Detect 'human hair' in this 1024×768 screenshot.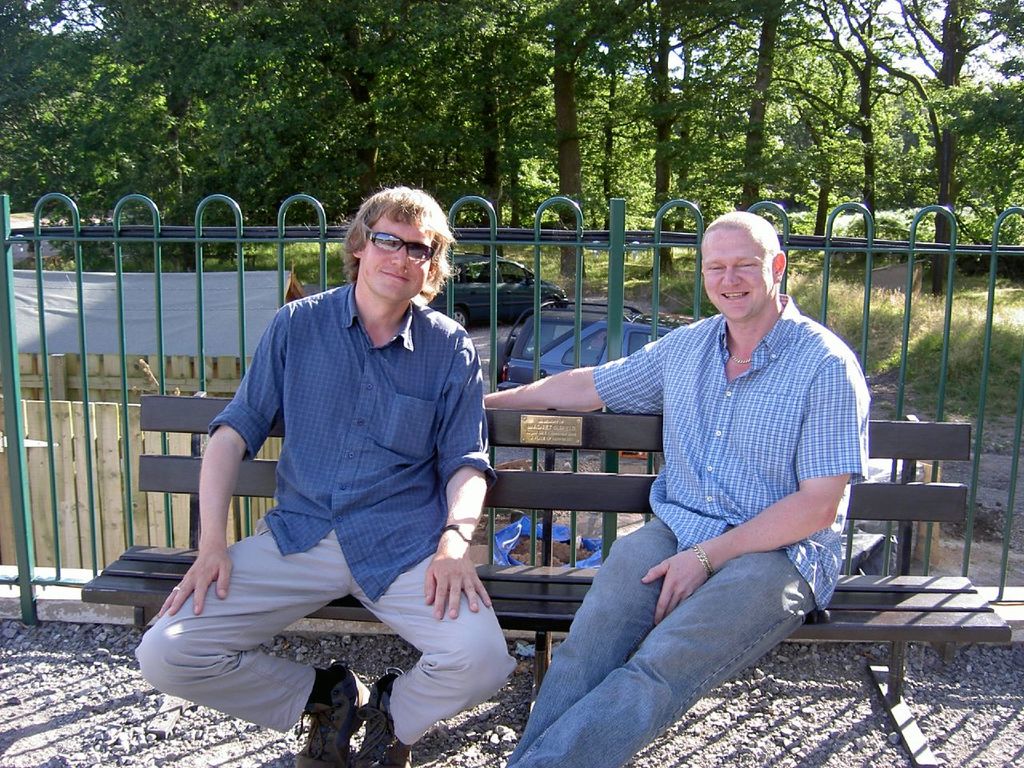
Detection: Rect(350, 186, 446, 319).
